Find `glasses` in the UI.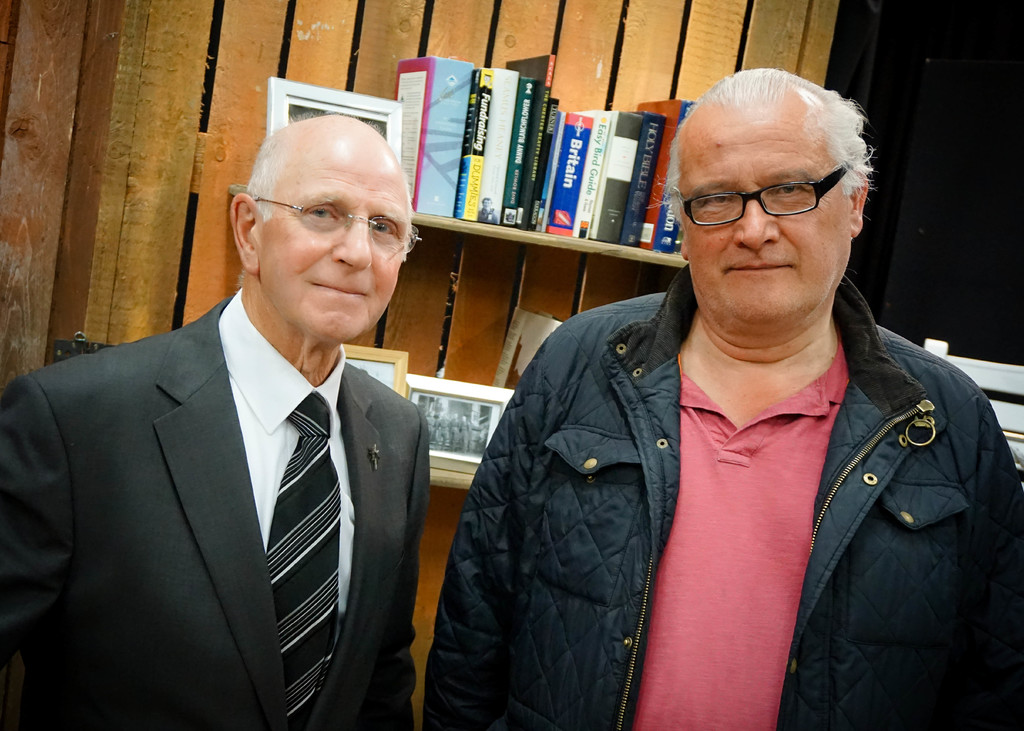
UI element at box(676, 161, 852, 231).
